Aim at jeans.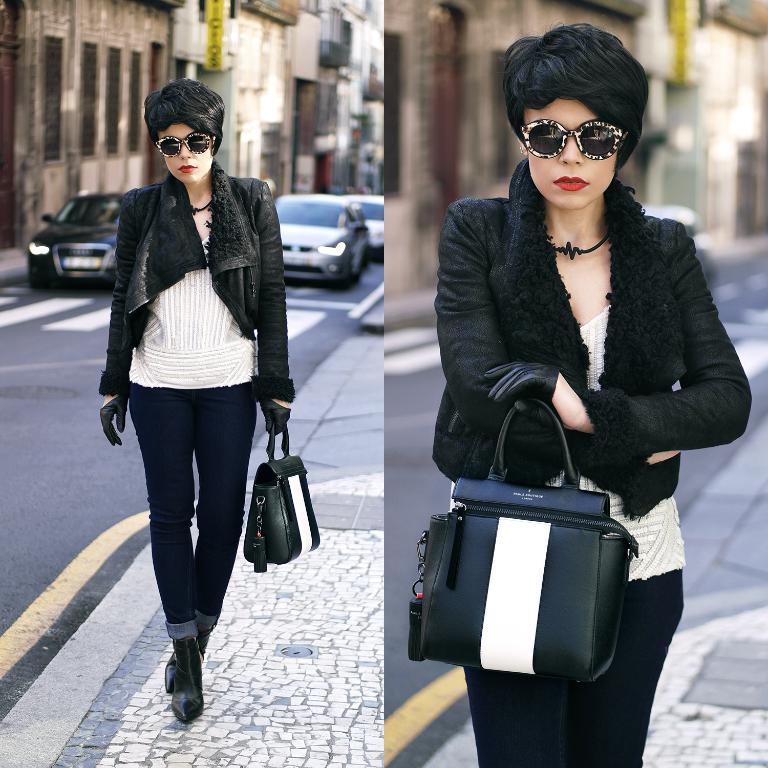
Aimed at left=125, top=381, right=268, bottom=675.
